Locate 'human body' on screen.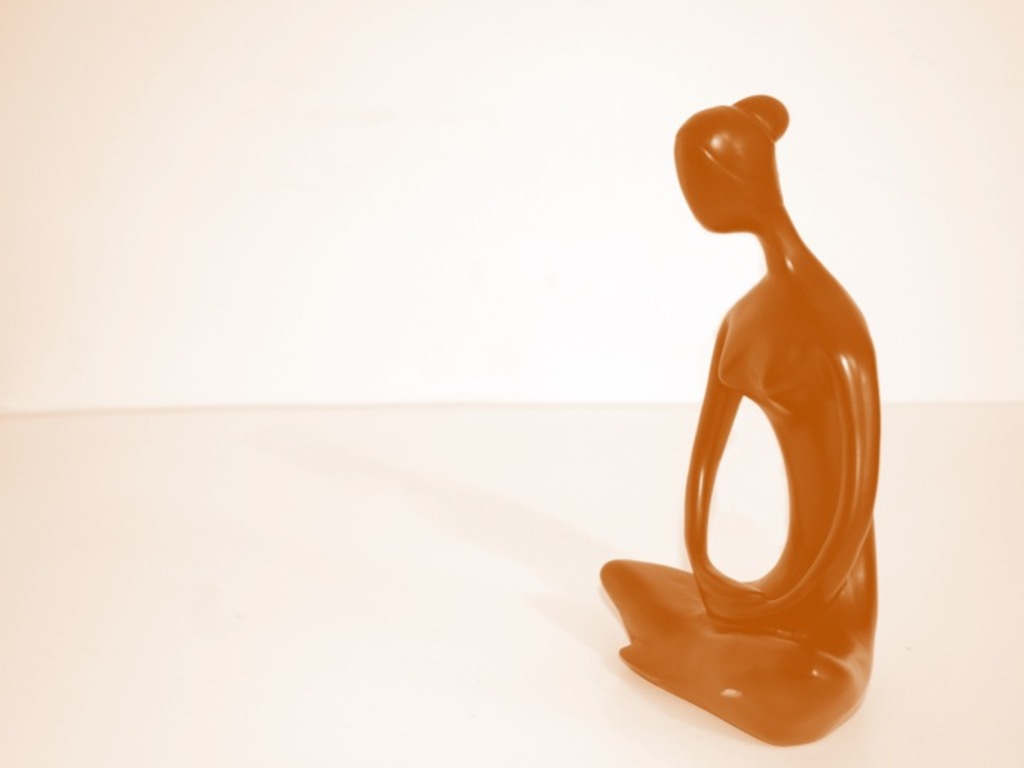
On screen at 661, 68, 892, 695.
